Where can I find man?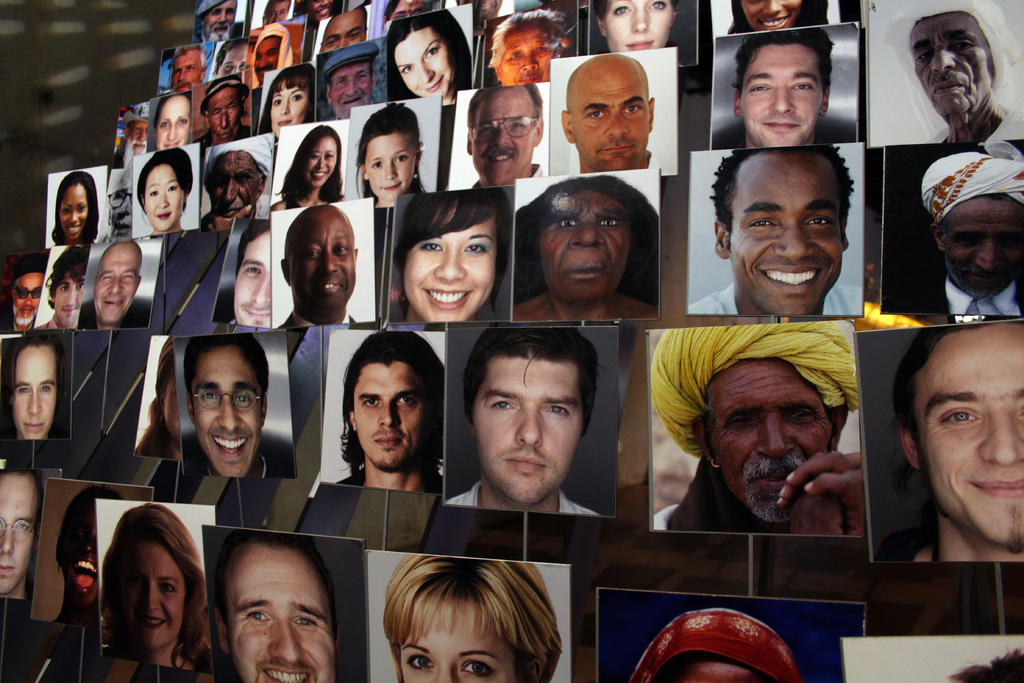
You can find it at 0/252/41/333.
